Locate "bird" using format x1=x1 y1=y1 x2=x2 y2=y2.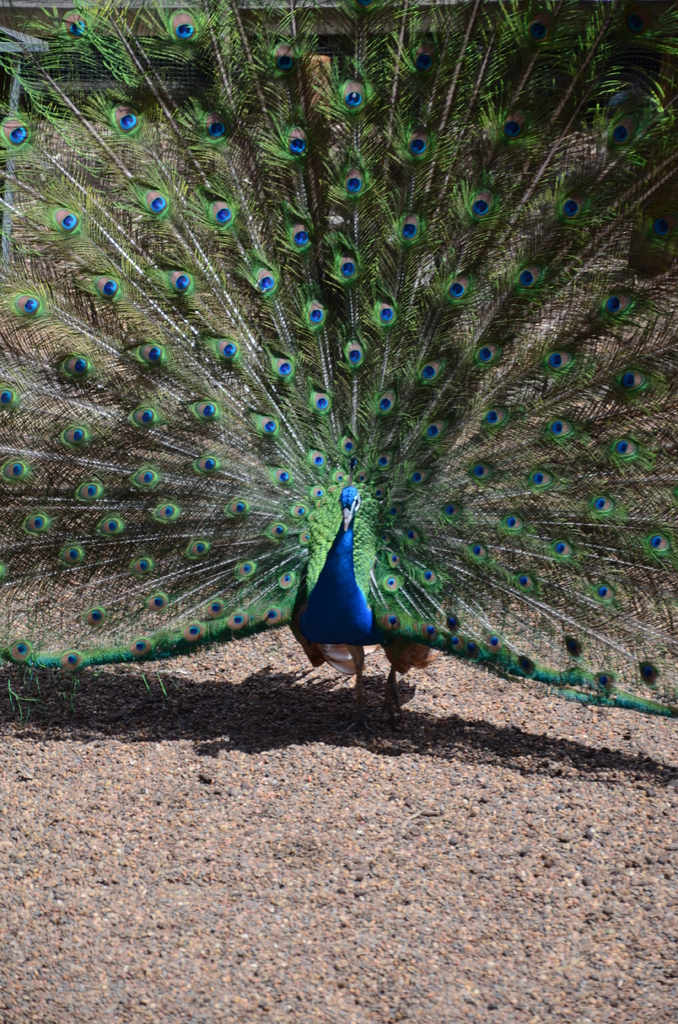
x1=0 y1=0 x2=677 y2=735.
